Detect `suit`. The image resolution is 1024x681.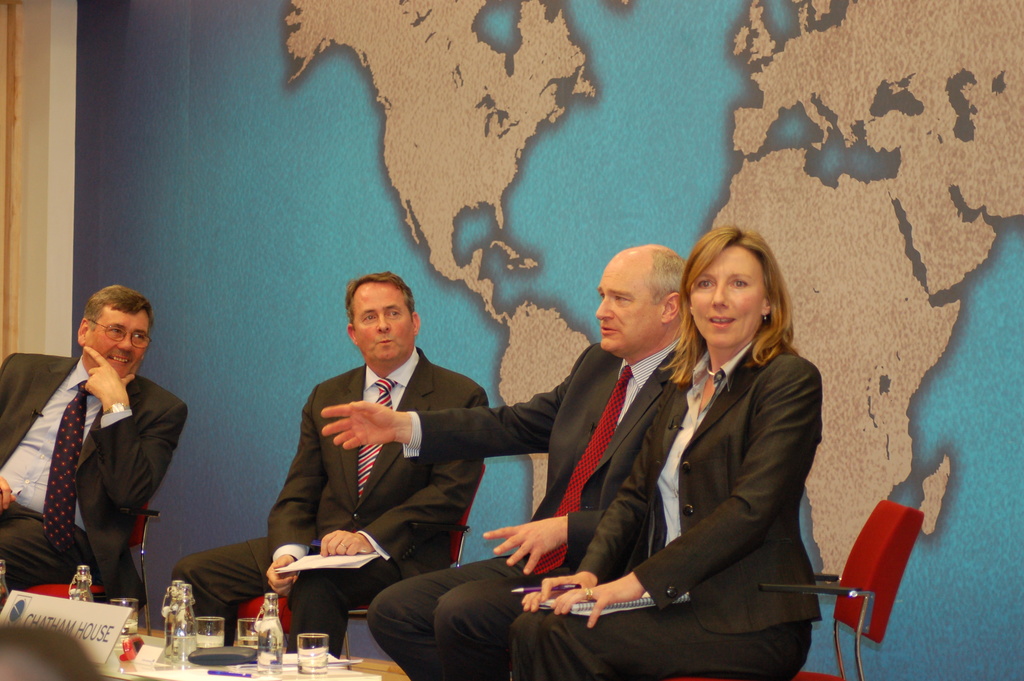
(left=169, top=344, right=490, bottom=657).
